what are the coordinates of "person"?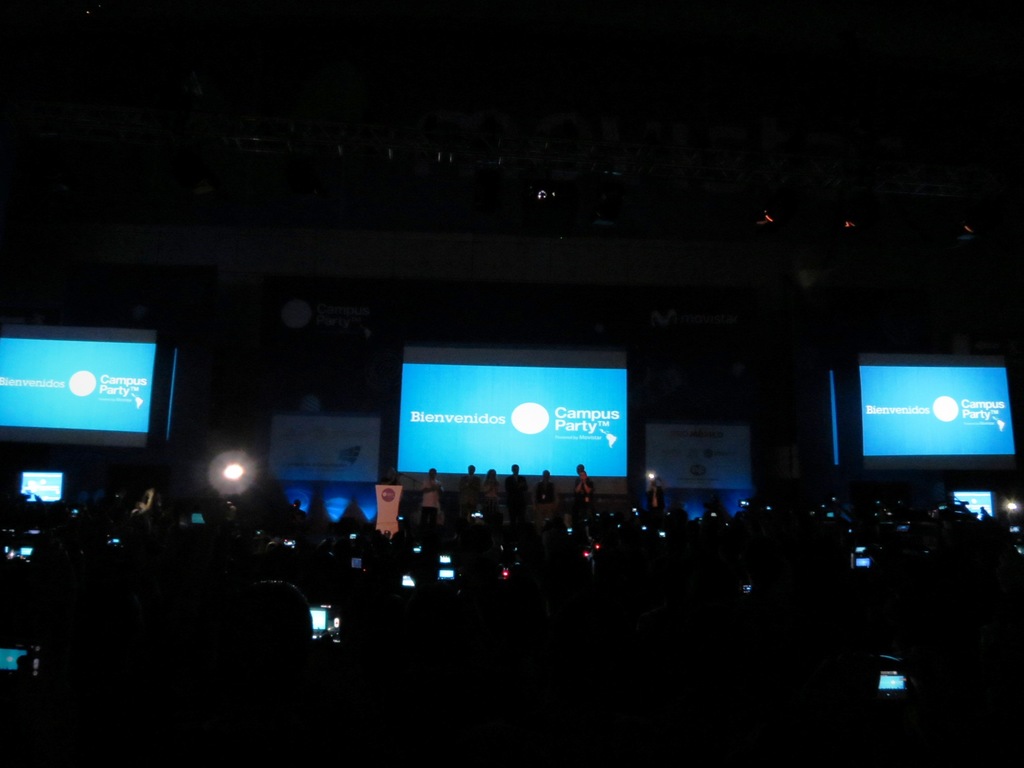
[573, 467, 593, 516].
